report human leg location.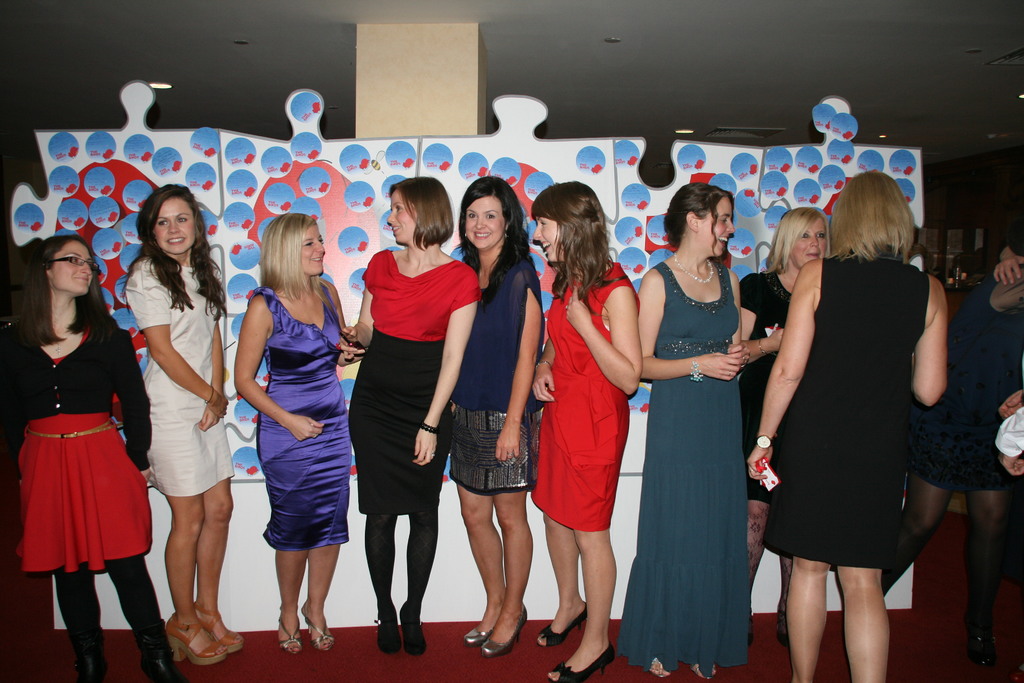
Report: <region>540, 413, 586, 645</region>.
